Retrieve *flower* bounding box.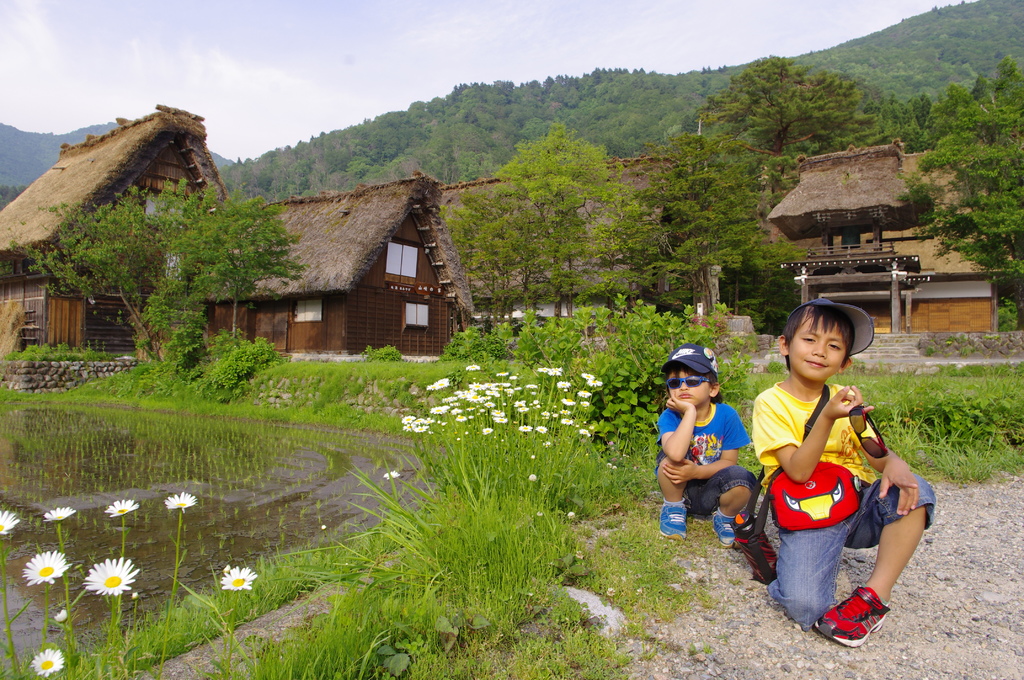
Bounding box: select_region(163, 490, 195, 512).
